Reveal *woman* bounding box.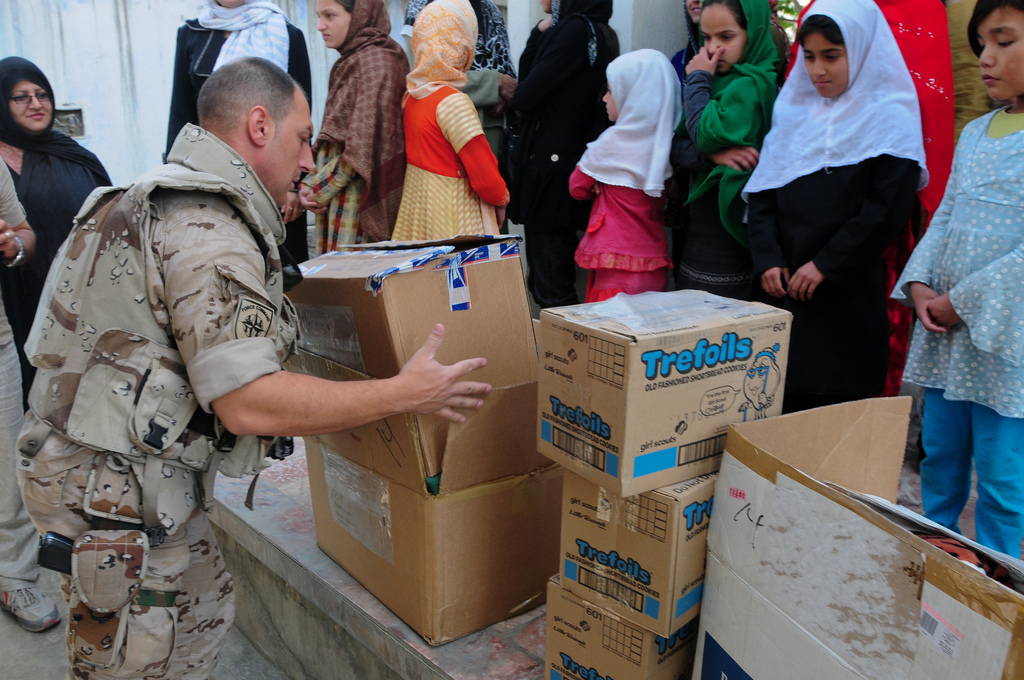
Revealed: left=717, top=10, right=959, bottom=391.
